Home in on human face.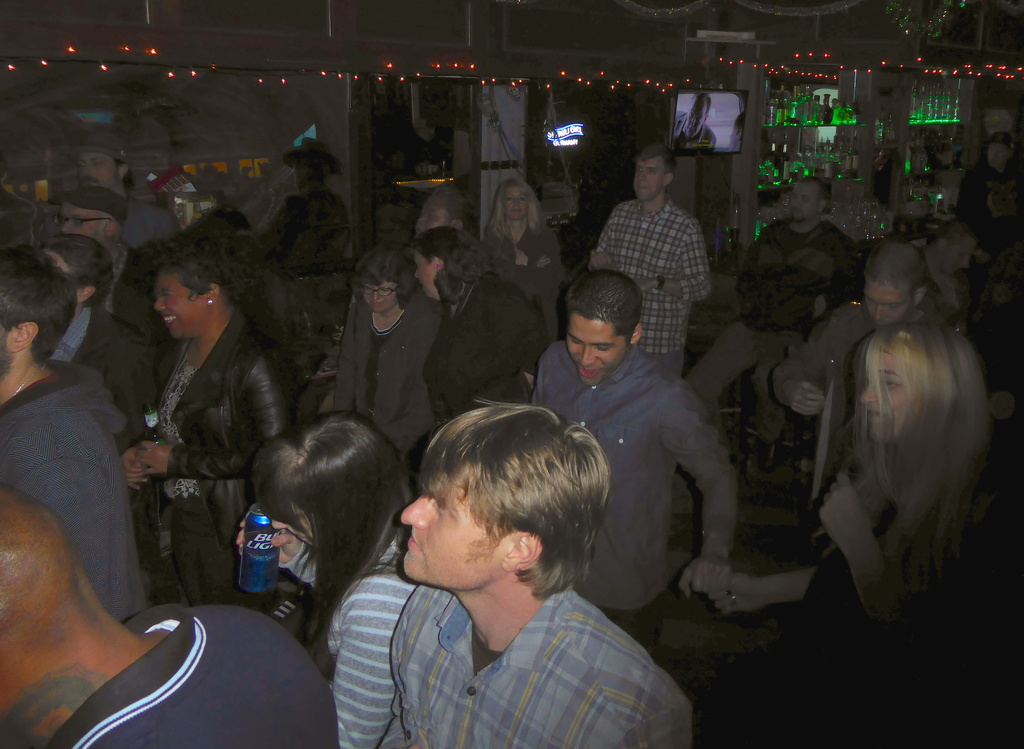
Homed in at 632:154:665:206.
